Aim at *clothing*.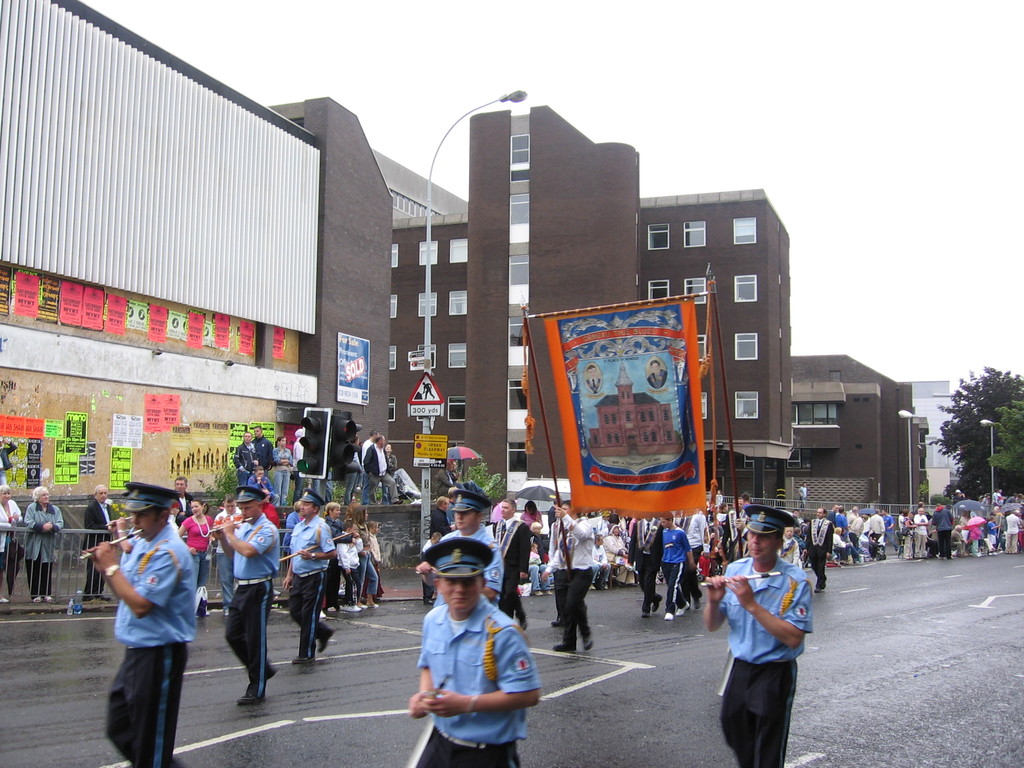
Aimed at (173,488,191,516).
